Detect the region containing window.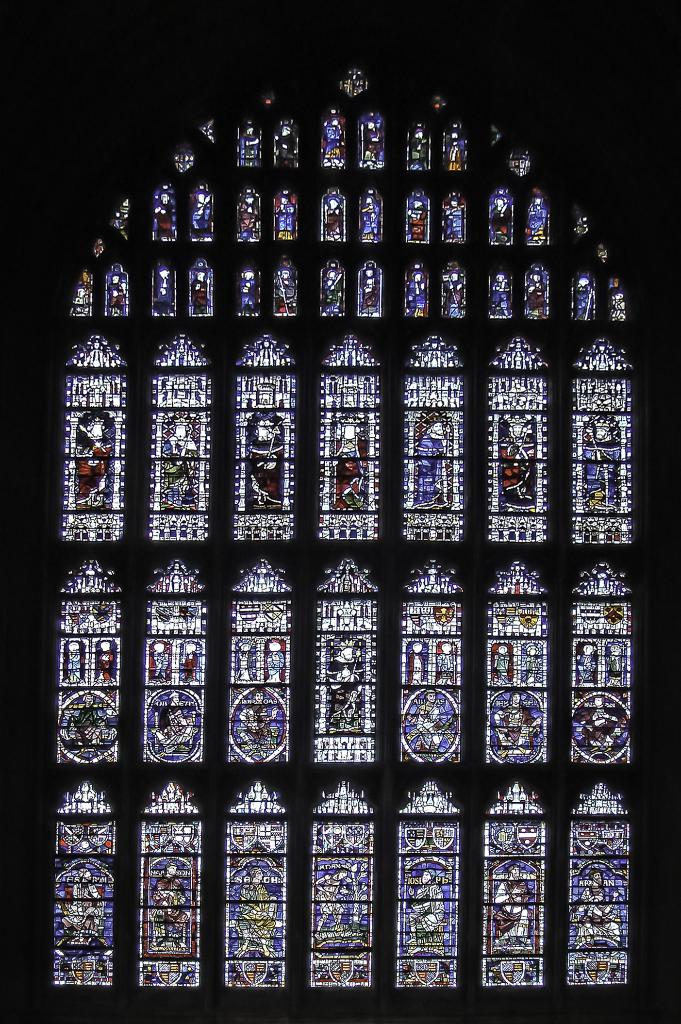
BBox(318, 108, 349, 167).
